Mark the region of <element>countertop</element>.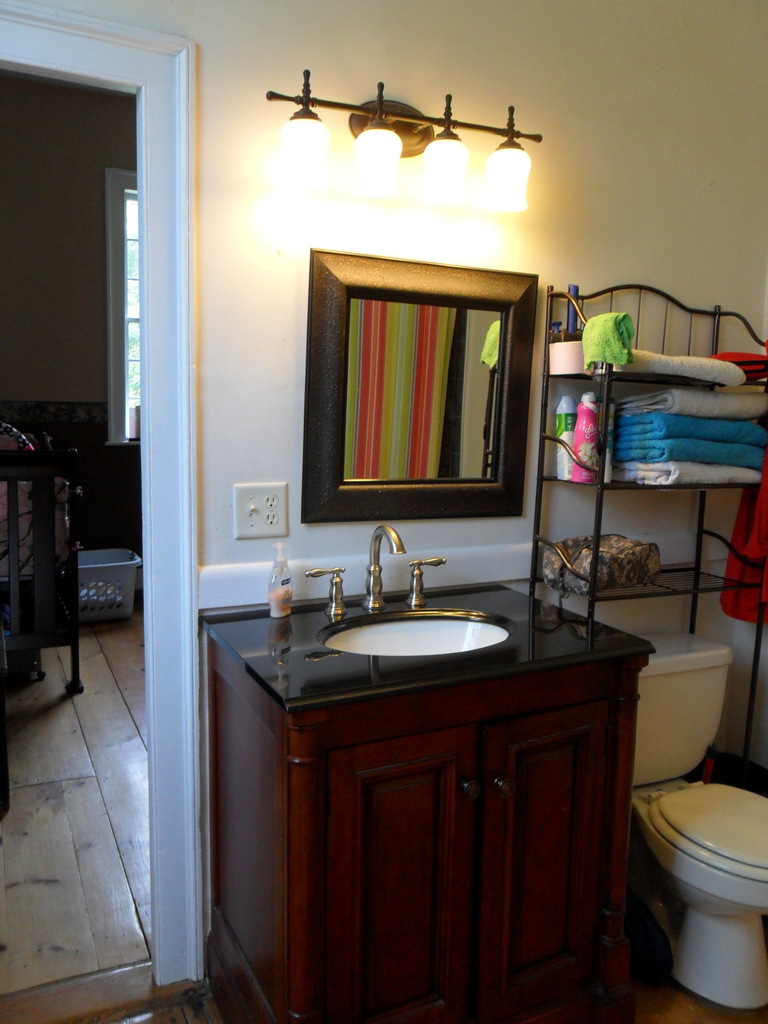
Region: detection(201, 577, 653, 714).
